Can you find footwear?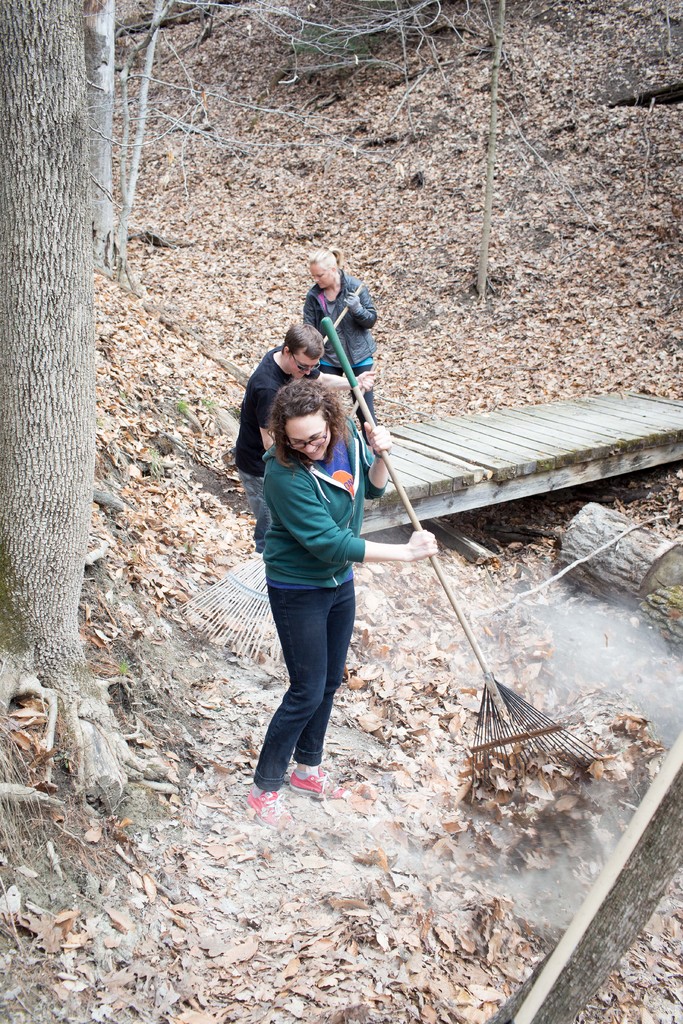
Yes, bounding box: bbox=[287, 760, 352, 798].
